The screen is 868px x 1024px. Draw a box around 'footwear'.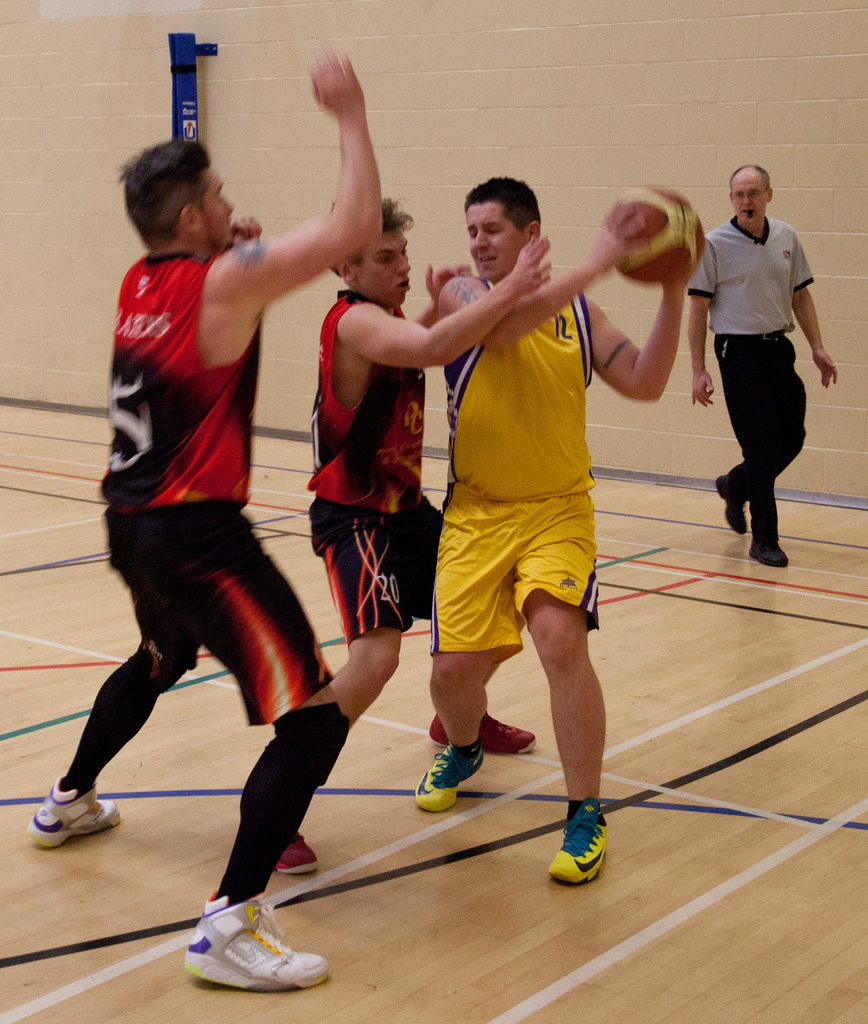
549, 798, 612, 882.
